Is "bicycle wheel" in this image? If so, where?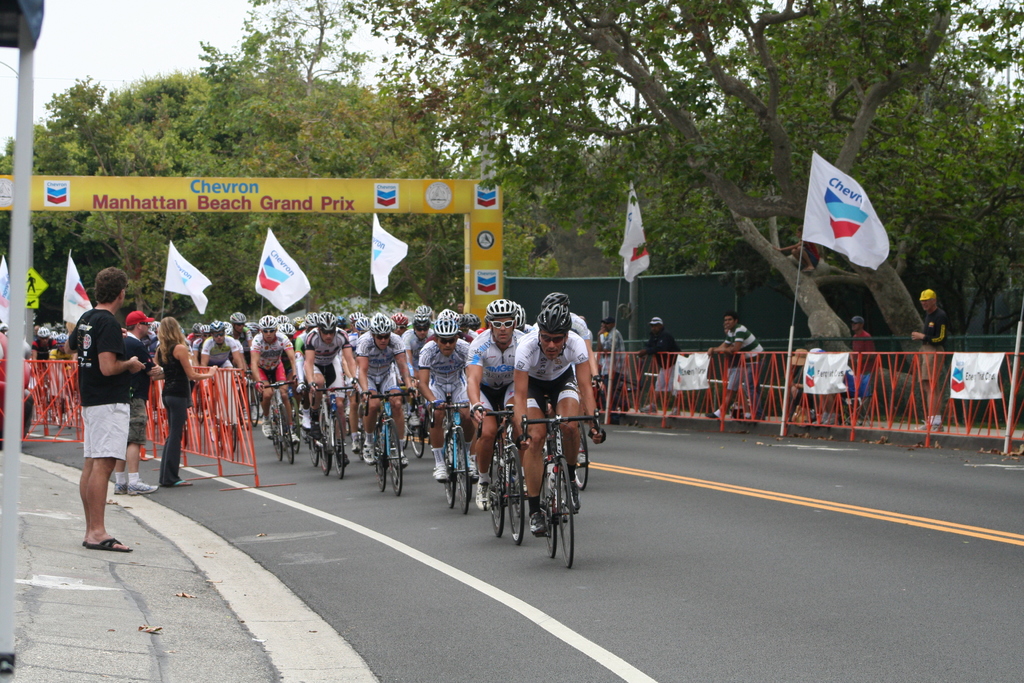
Yes, at bbox(575, 420, 587, 491).
